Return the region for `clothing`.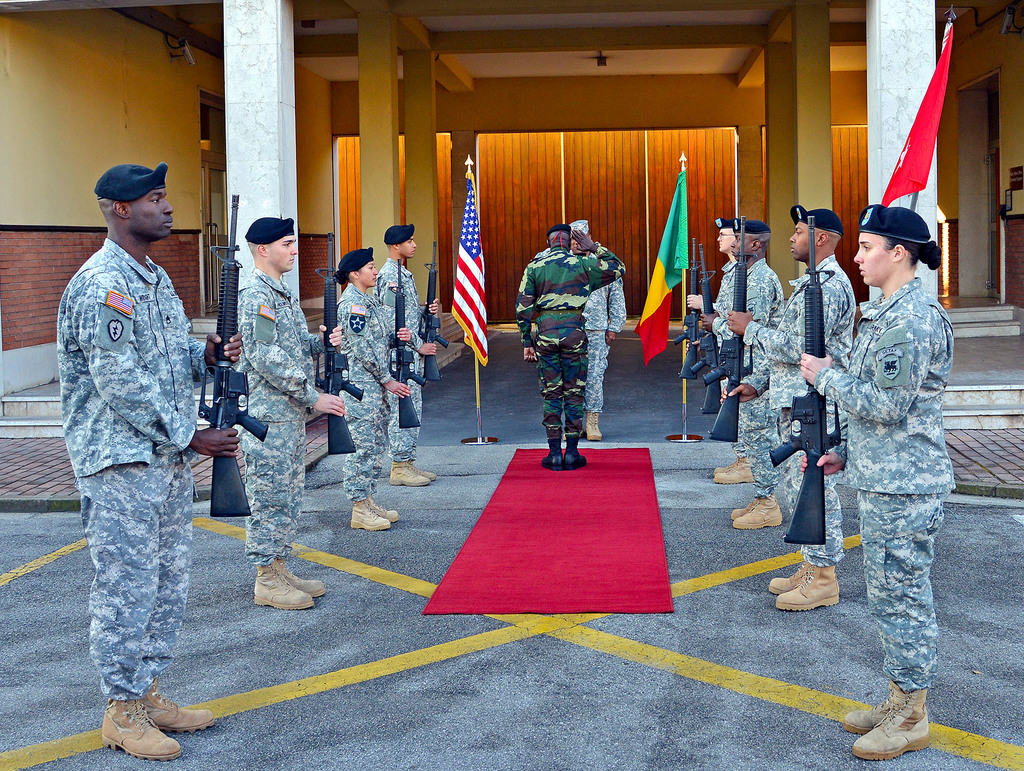
{"x1": 812, "y1": 273, "x2": 954, "y2": 690}.
